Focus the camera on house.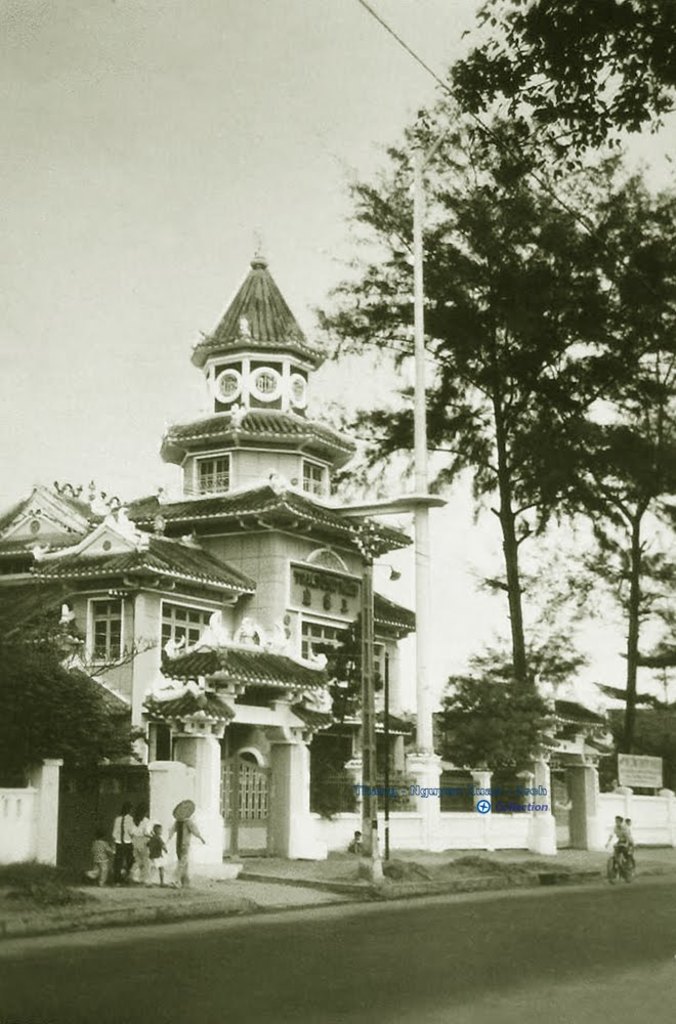
Focus region: locate(0, 483, 257, 773).
